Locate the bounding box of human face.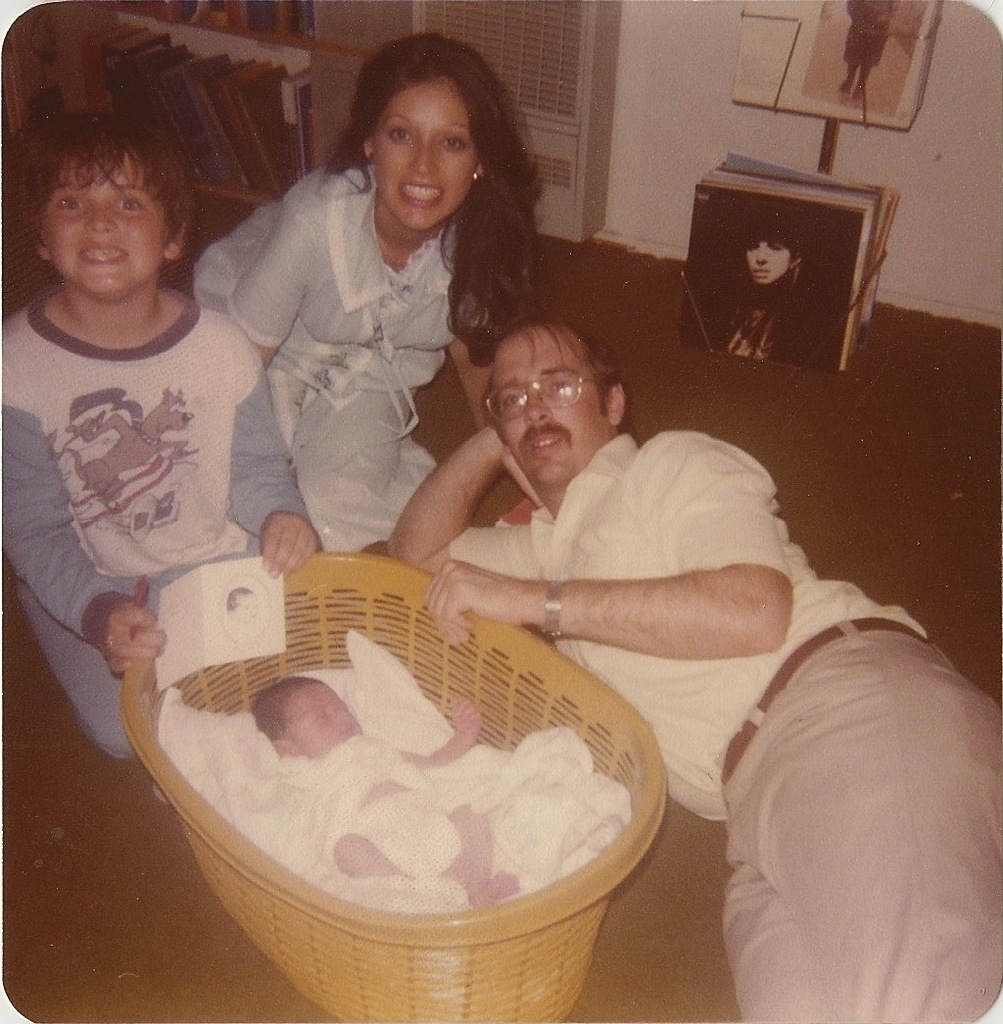
Bounding box: (left=38, top=152, right=165, bottom=297).
